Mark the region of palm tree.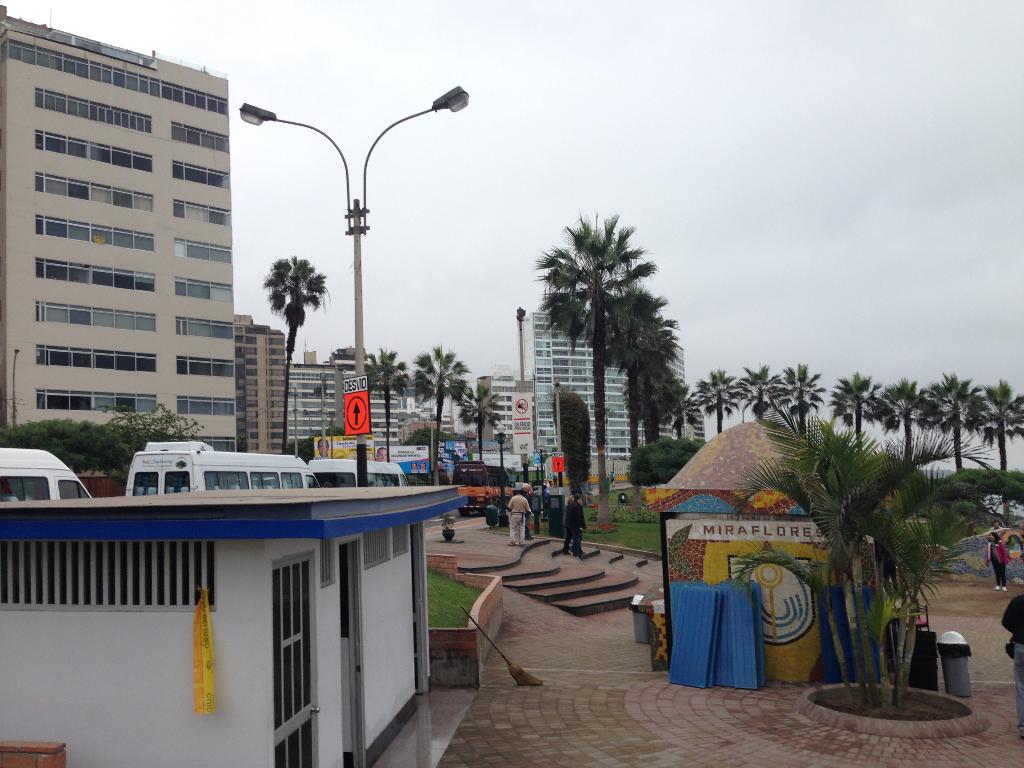
Region: [921, 375, 971, 481].
